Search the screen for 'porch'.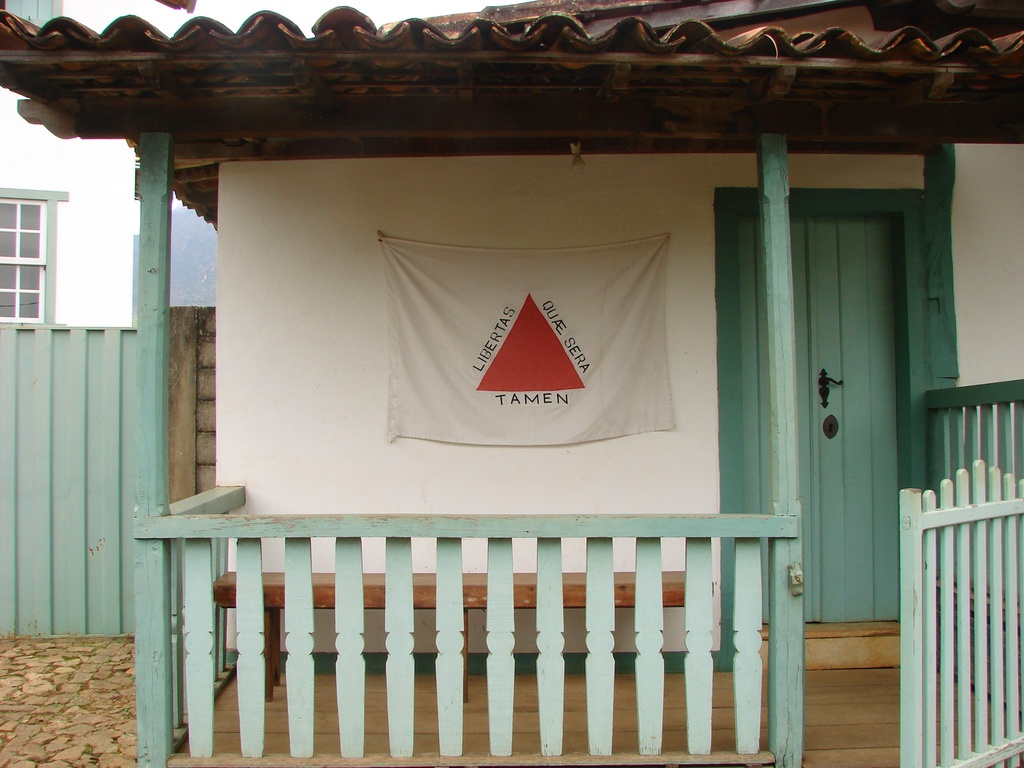
Found at bbox=(129, 386, 1023, 767).
